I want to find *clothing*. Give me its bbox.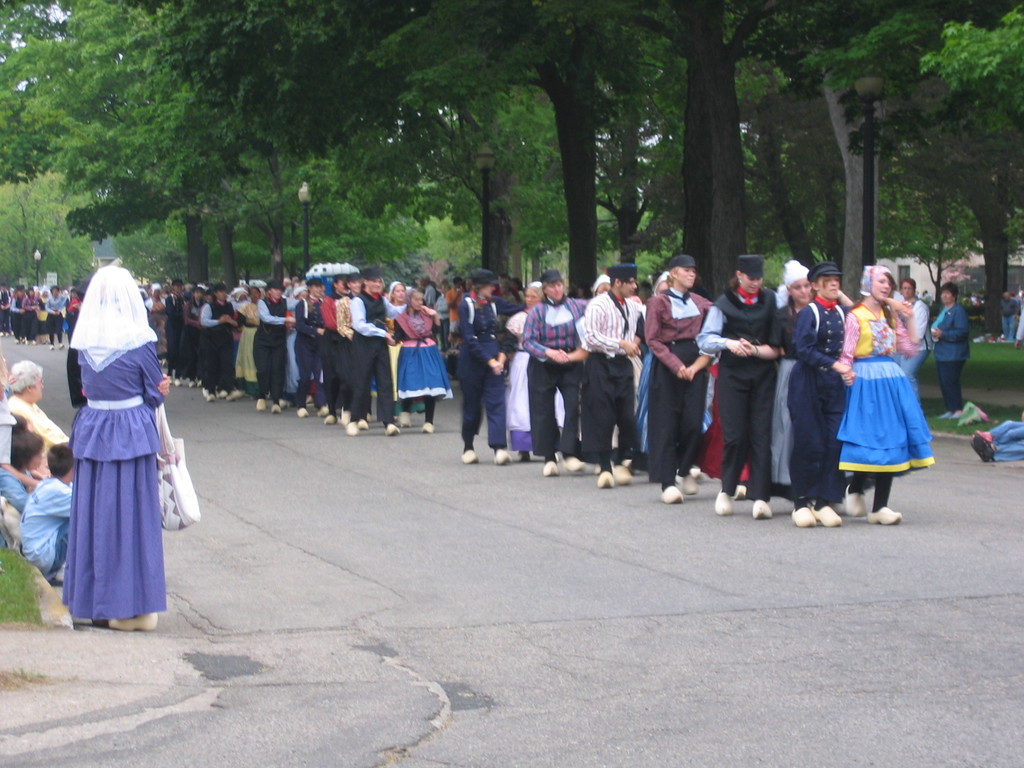
locate(504, 302, 556, 450).
